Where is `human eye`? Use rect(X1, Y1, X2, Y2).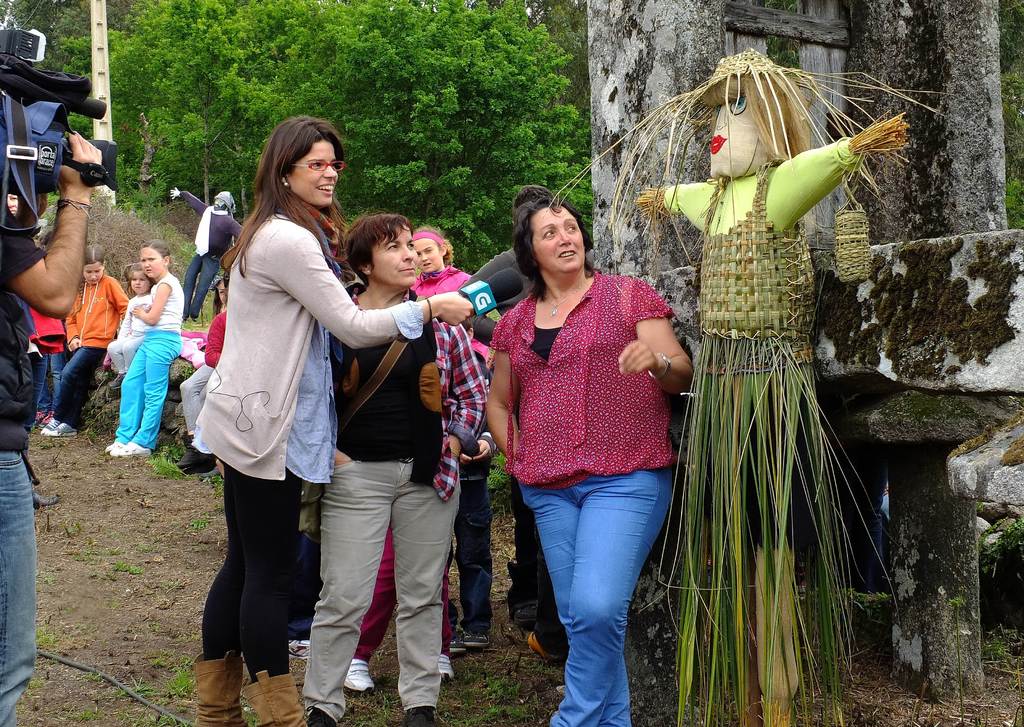
rect(95, 268, 101, 274).
